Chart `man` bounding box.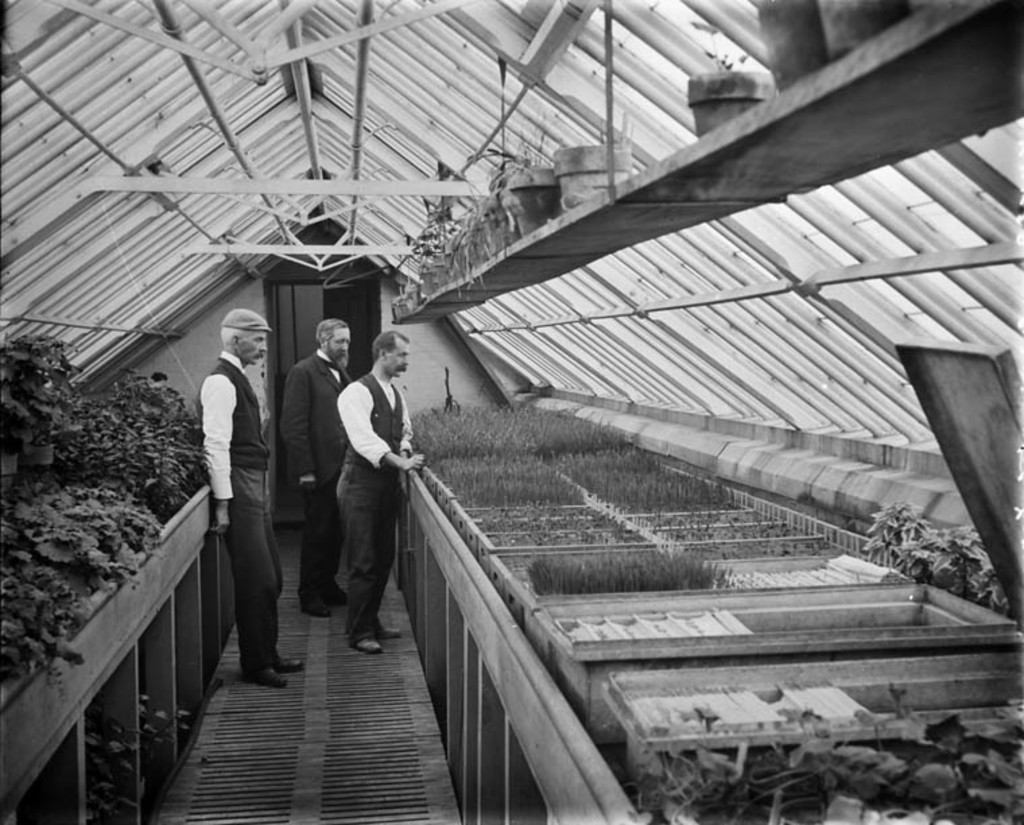
Charted: <box>279,319,357,617</box>.
